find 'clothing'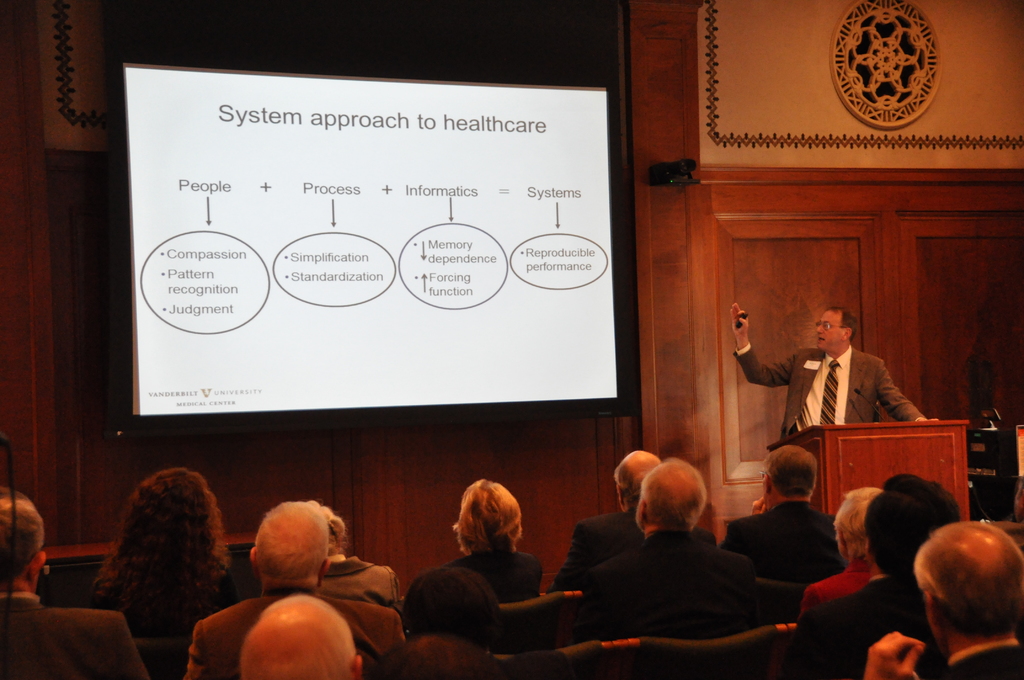
557,510,642,589
